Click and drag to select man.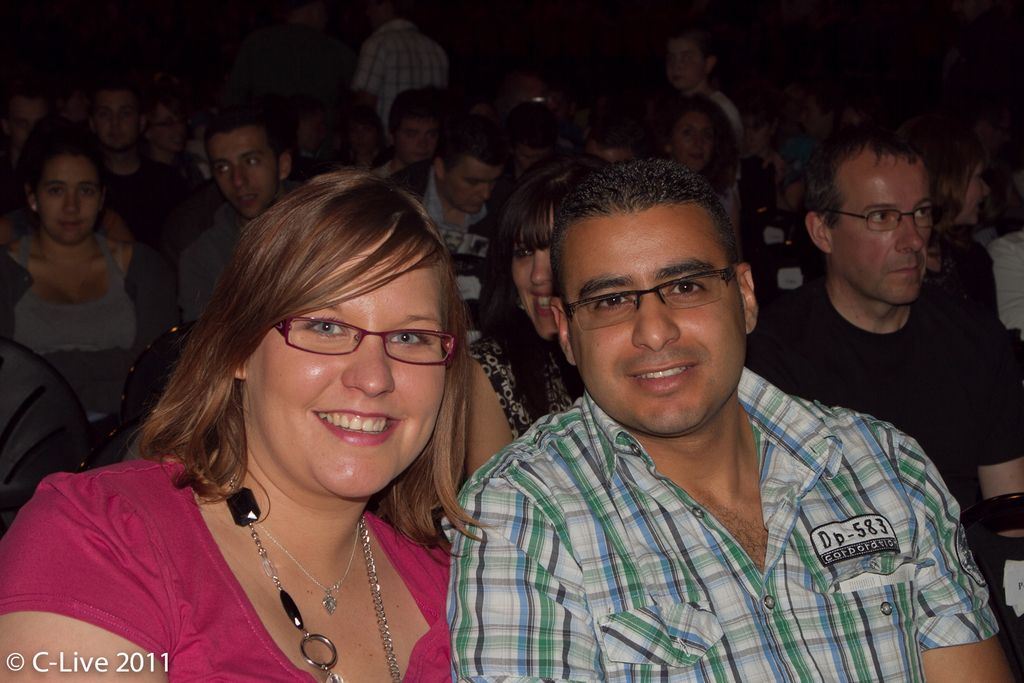
Selection: left=81, top=81, right=208, bottom=272.
